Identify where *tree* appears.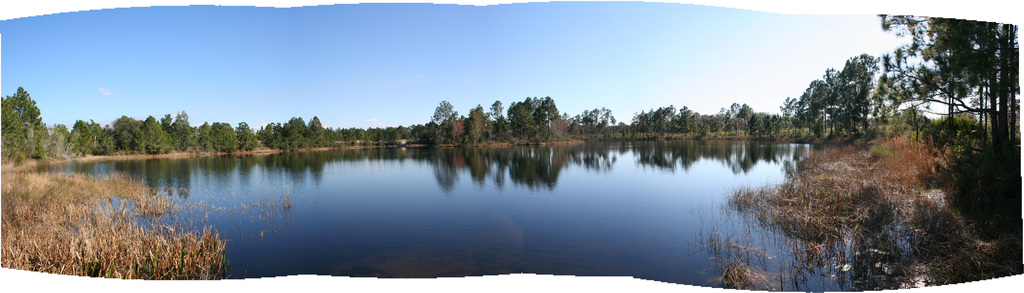
Appears at 438/115/466/141.
